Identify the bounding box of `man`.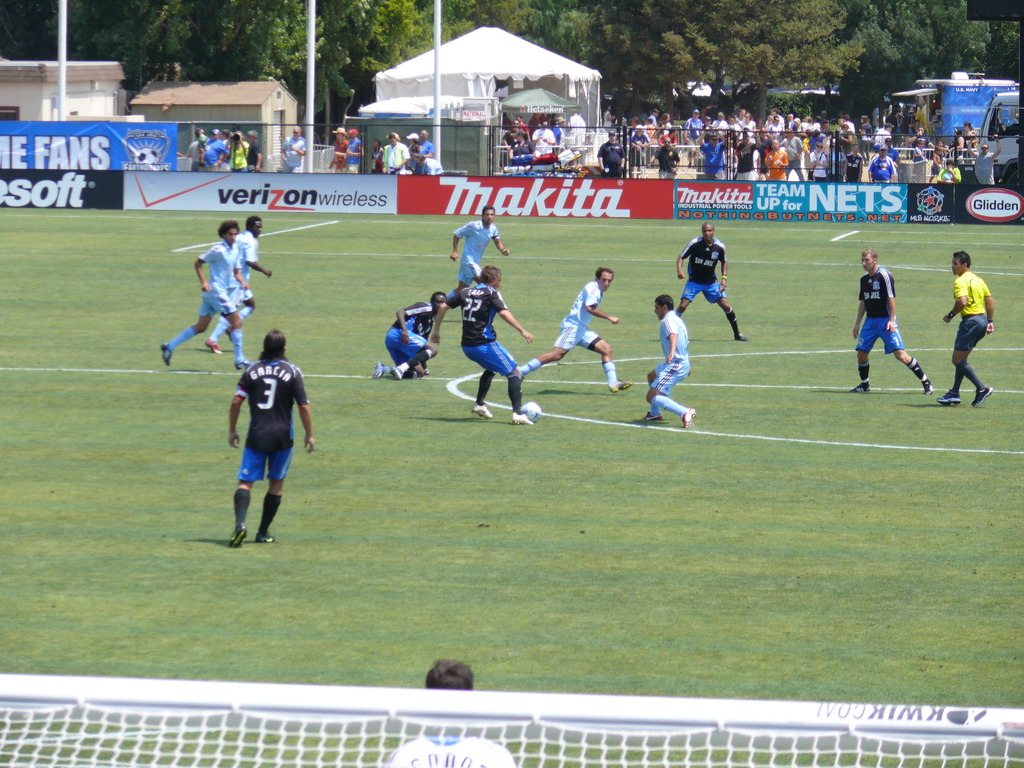
(x1=157, y1=219, x2=259, y2=371).
